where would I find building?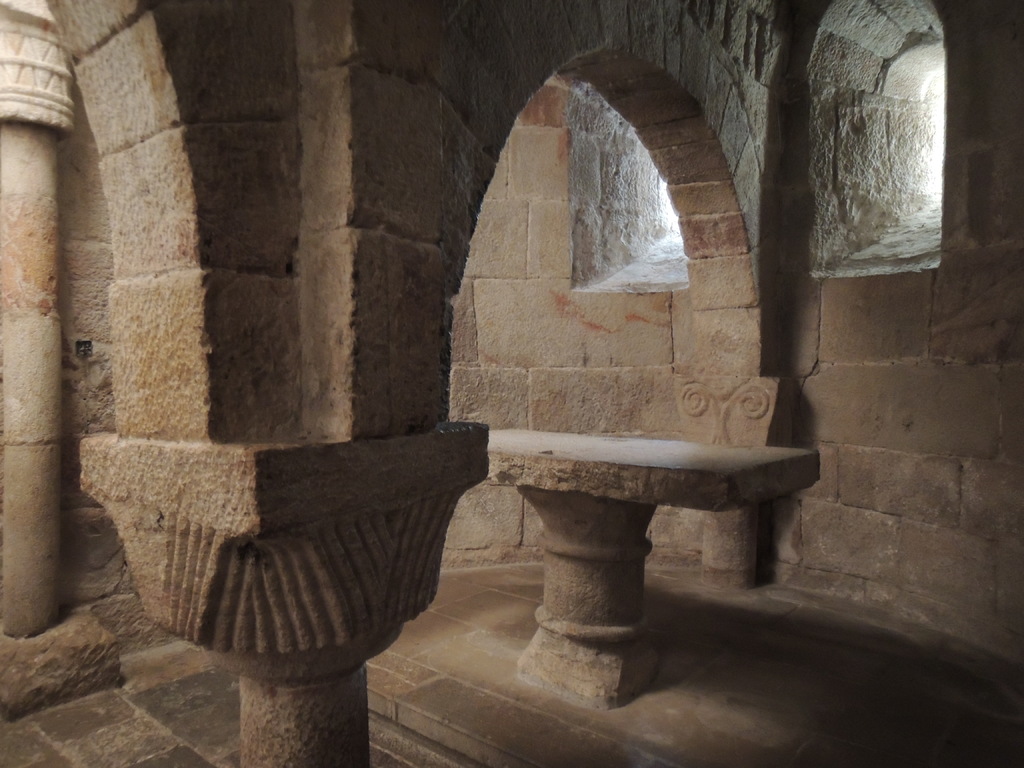
At rect(0, 2, 1023, 767).
